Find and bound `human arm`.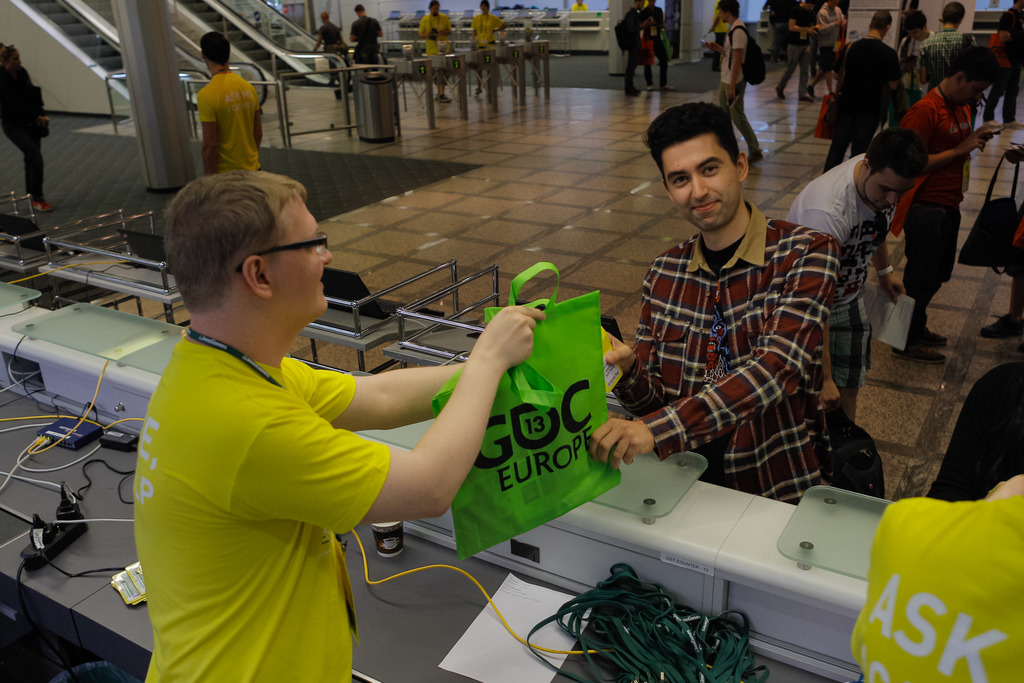
Bound: [x1=468, y1=15, x2=481, y2=38].
